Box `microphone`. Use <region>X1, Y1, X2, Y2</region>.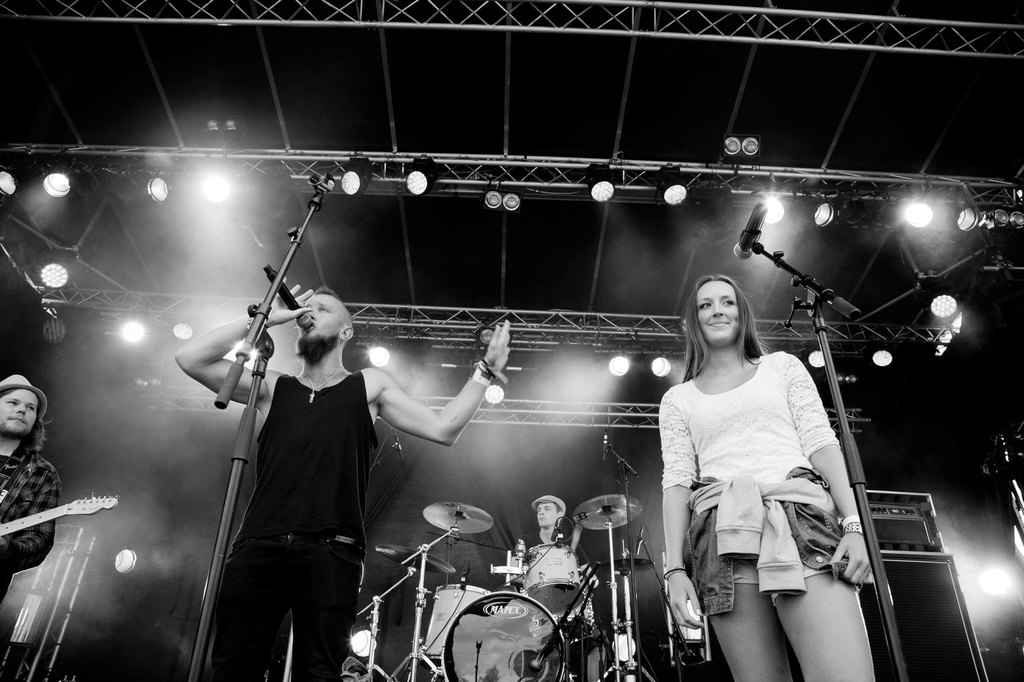
<region>601, 431, 609, 461</region>.
